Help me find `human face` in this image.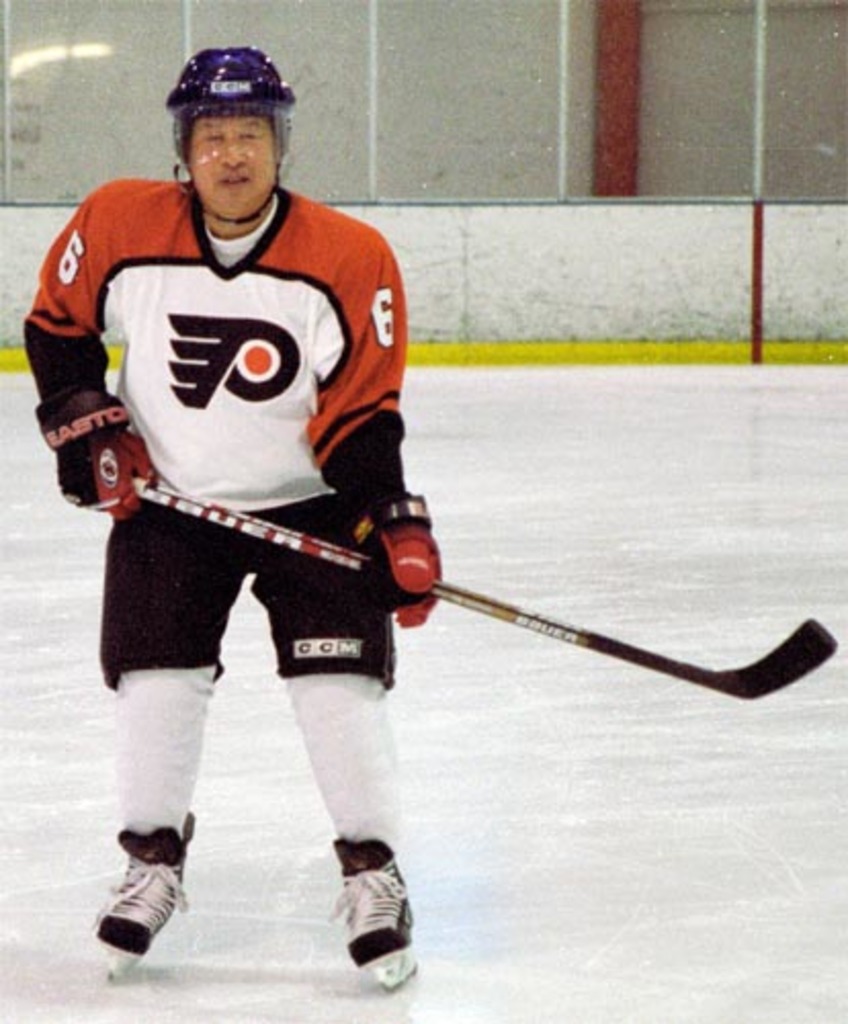
Found it: bbox=[186, 121, 274, 217].
